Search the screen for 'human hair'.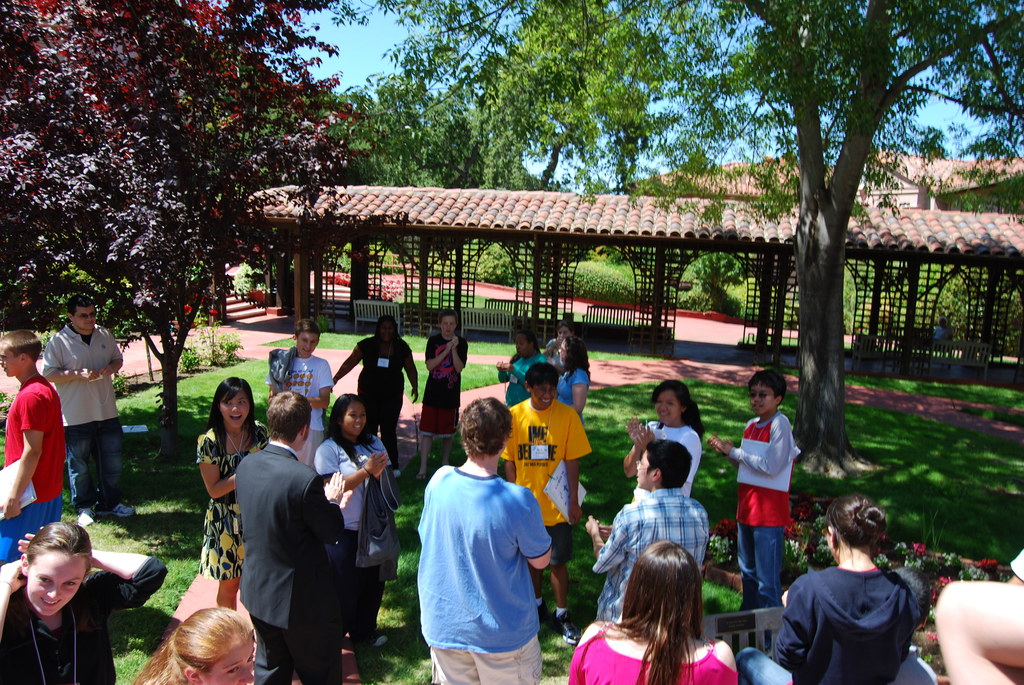
Found at box(129, 606, 259, 684).
